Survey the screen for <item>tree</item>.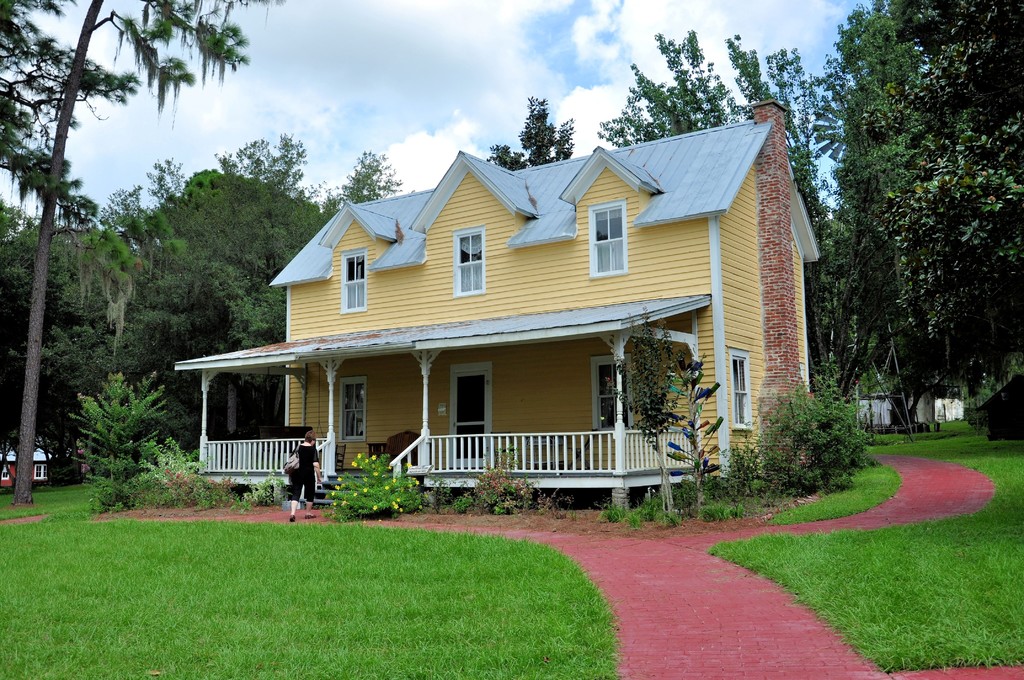
Survey found: crop(0, 0, 289, 506).
